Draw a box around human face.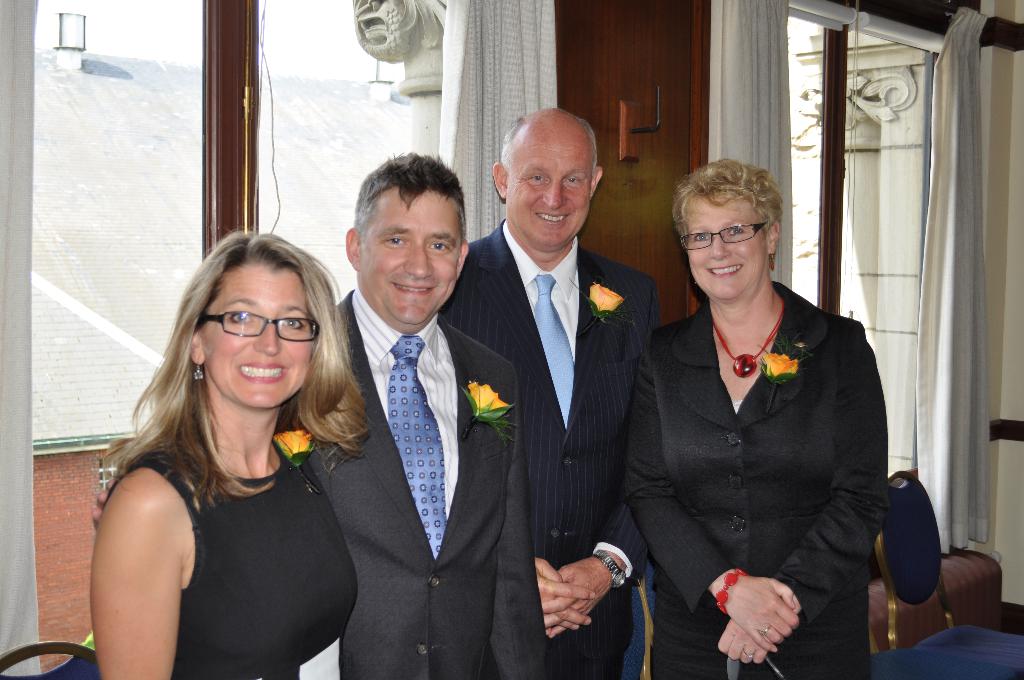
[left=508, top=127, right=593, bottom=248].
